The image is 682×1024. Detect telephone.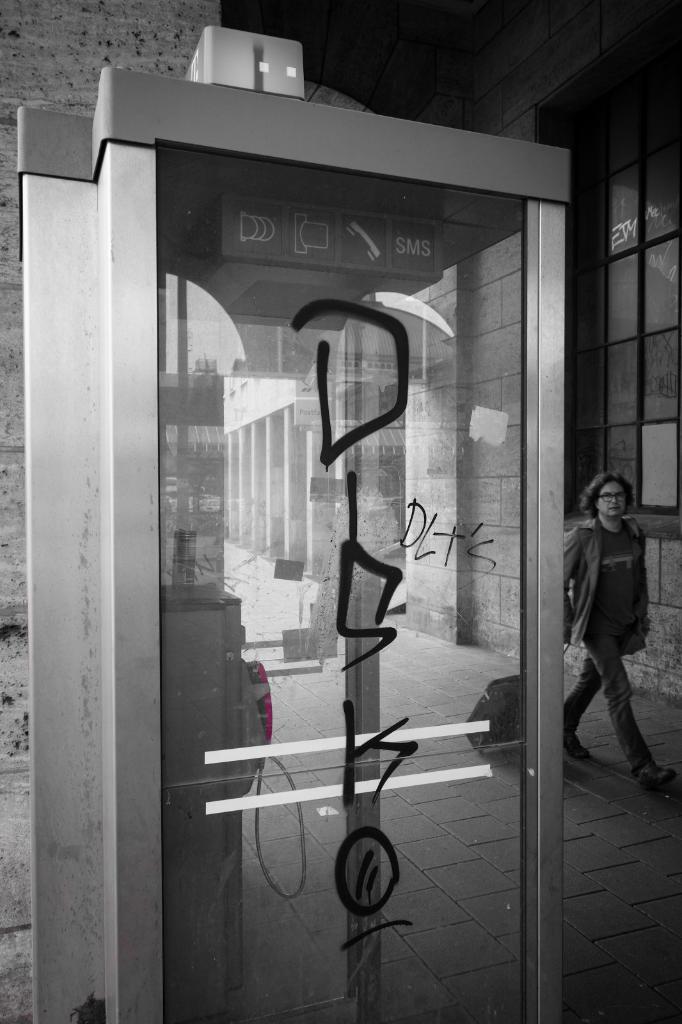
Detection: 235 652 314 916.
